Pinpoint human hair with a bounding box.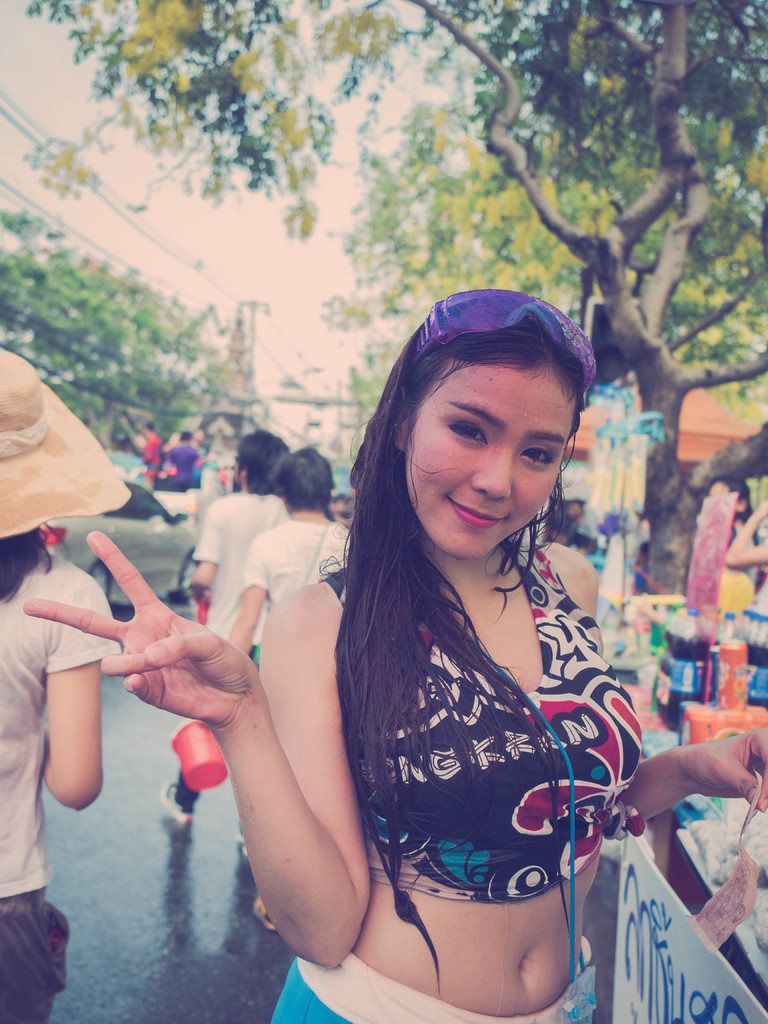
x1=273 y1=445 x2=332 y2=519.
